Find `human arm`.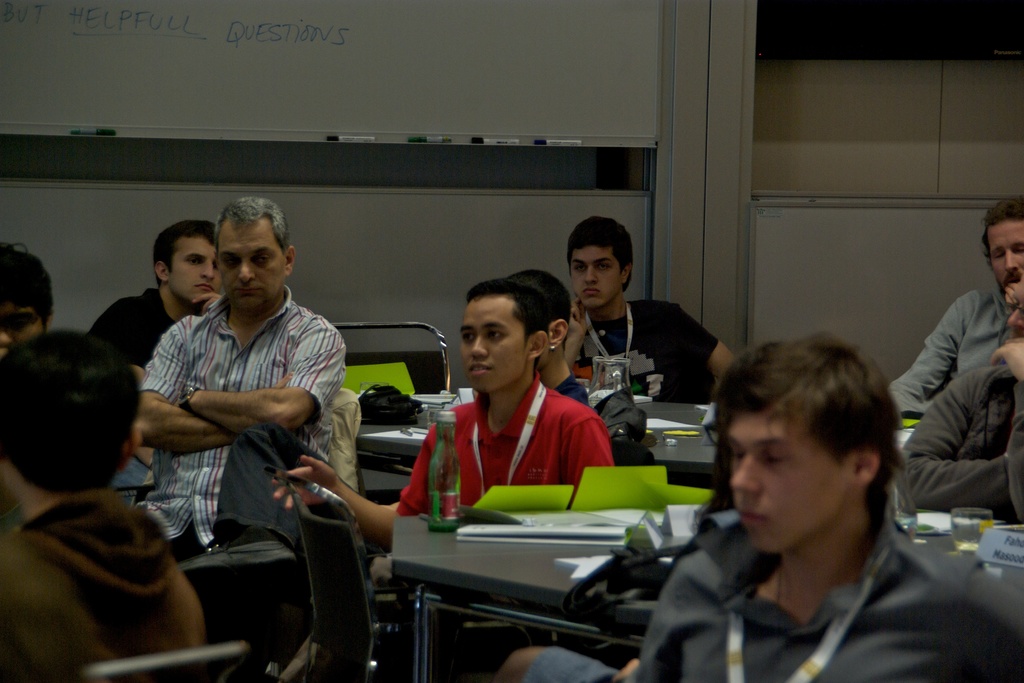
267,404,473,552.
